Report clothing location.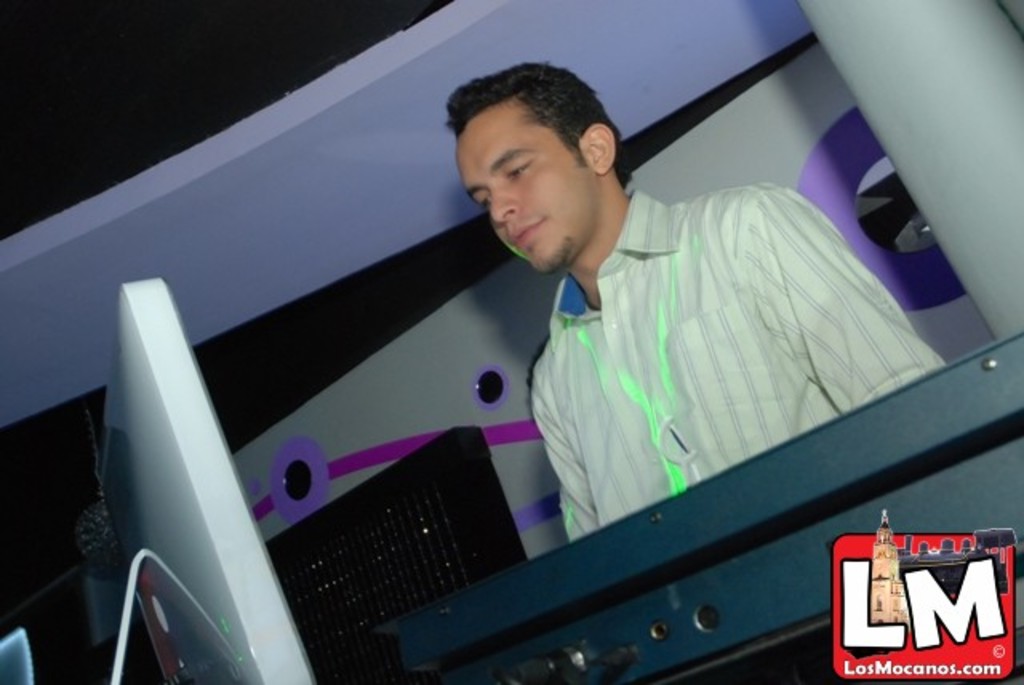
Report: region(456, 144, 946, 563).
